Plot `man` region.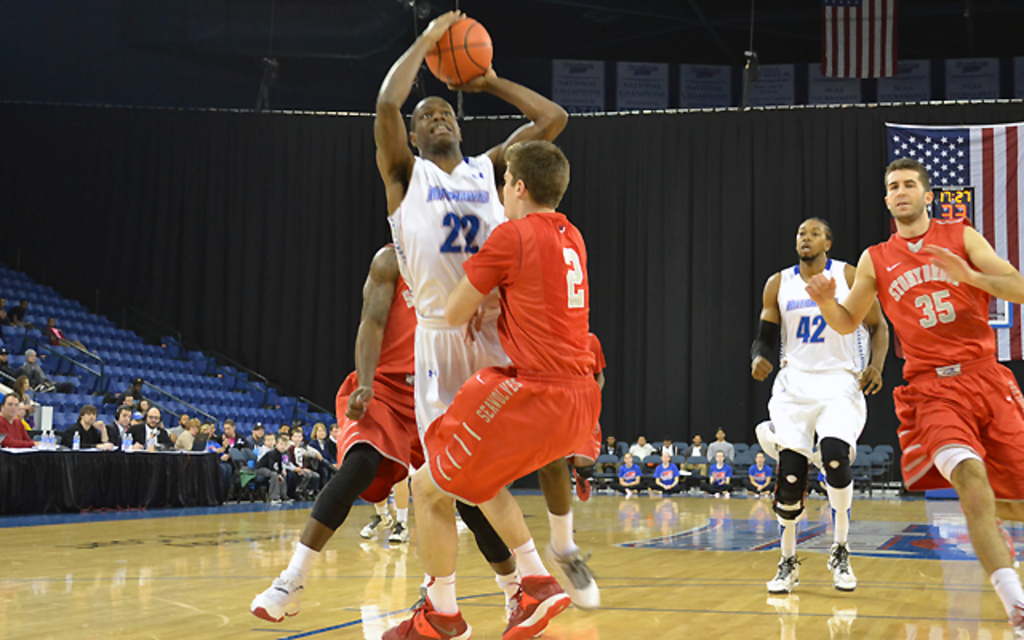
Plotted at 630/437/654/458.
